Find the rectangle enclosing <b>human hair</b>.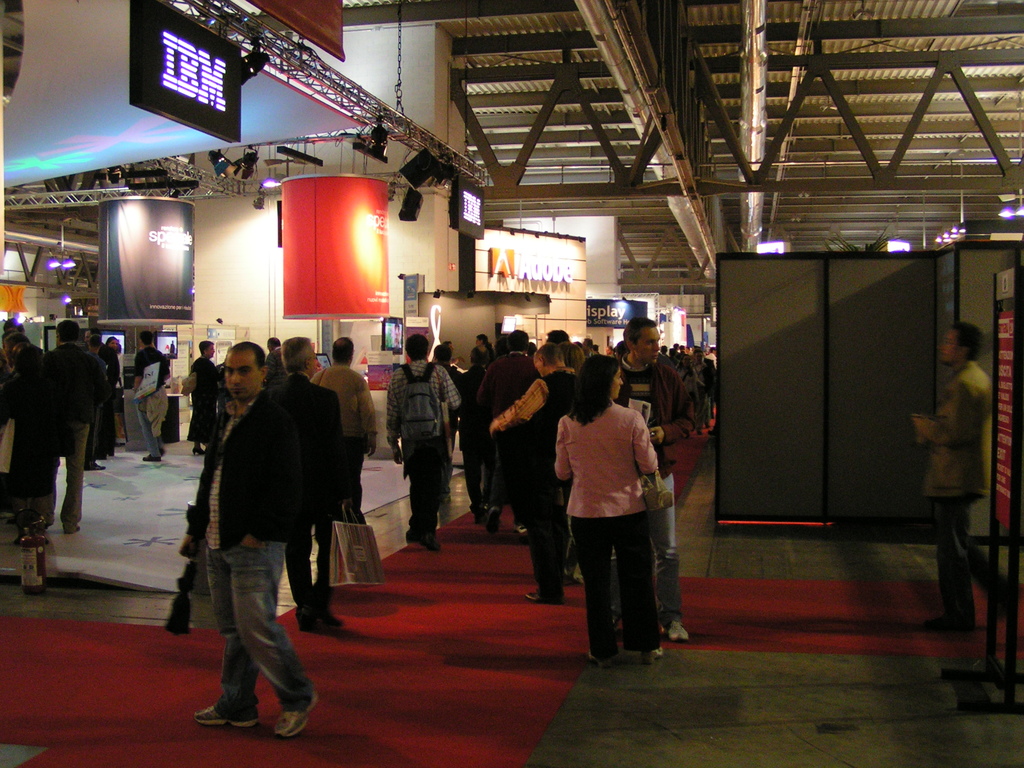
<bbox>951, 319, 983, 360</bbox>.
